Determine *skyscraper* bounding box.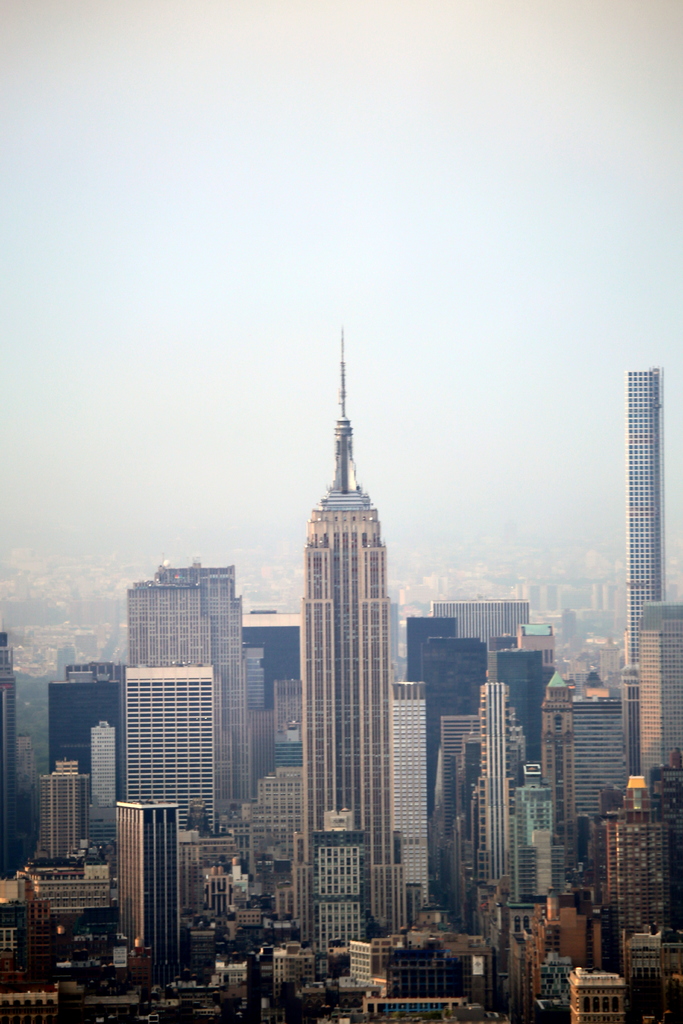
Determined: 245:649:267:714.
